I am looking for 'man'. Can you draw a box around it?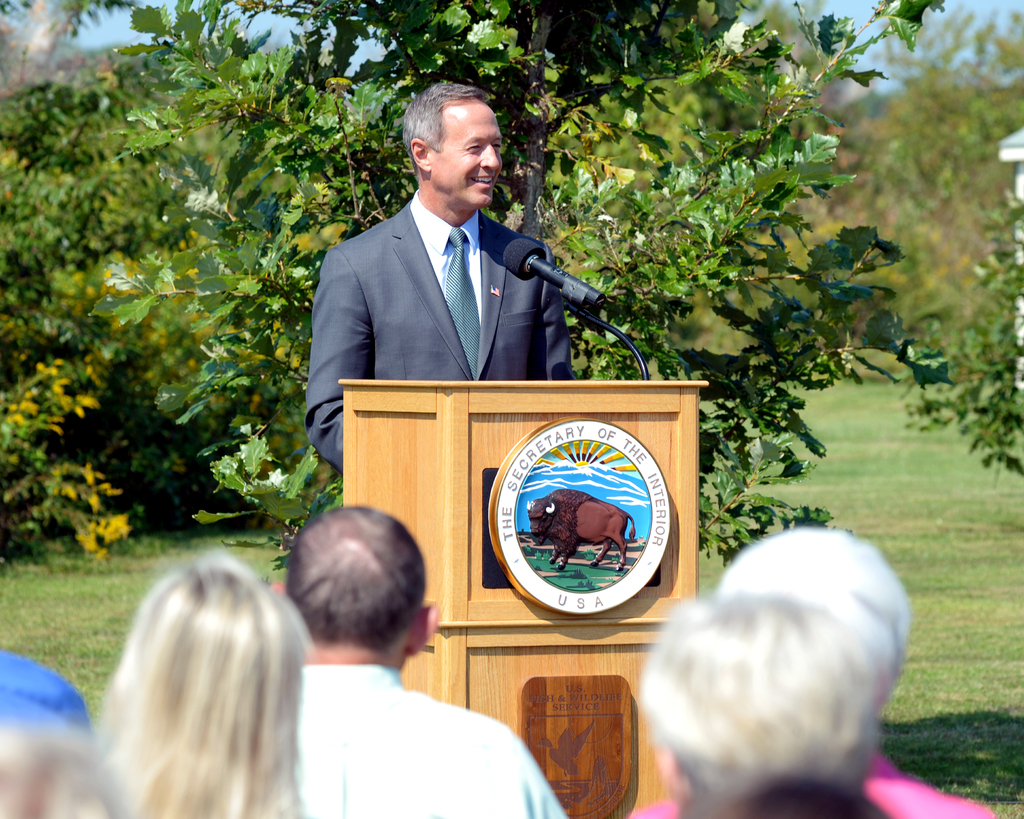
Sure, the bounding box is 296, 131, 659, 462.
